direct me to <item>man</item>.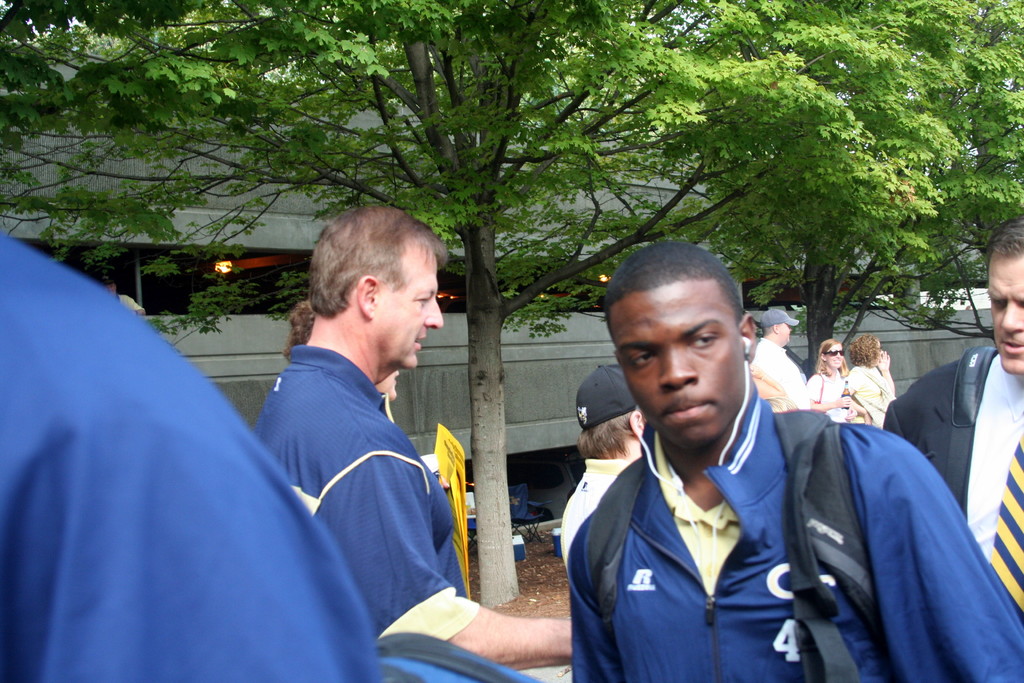
Direction: [x1=564, y1=234, x2=1023, y2=682].
